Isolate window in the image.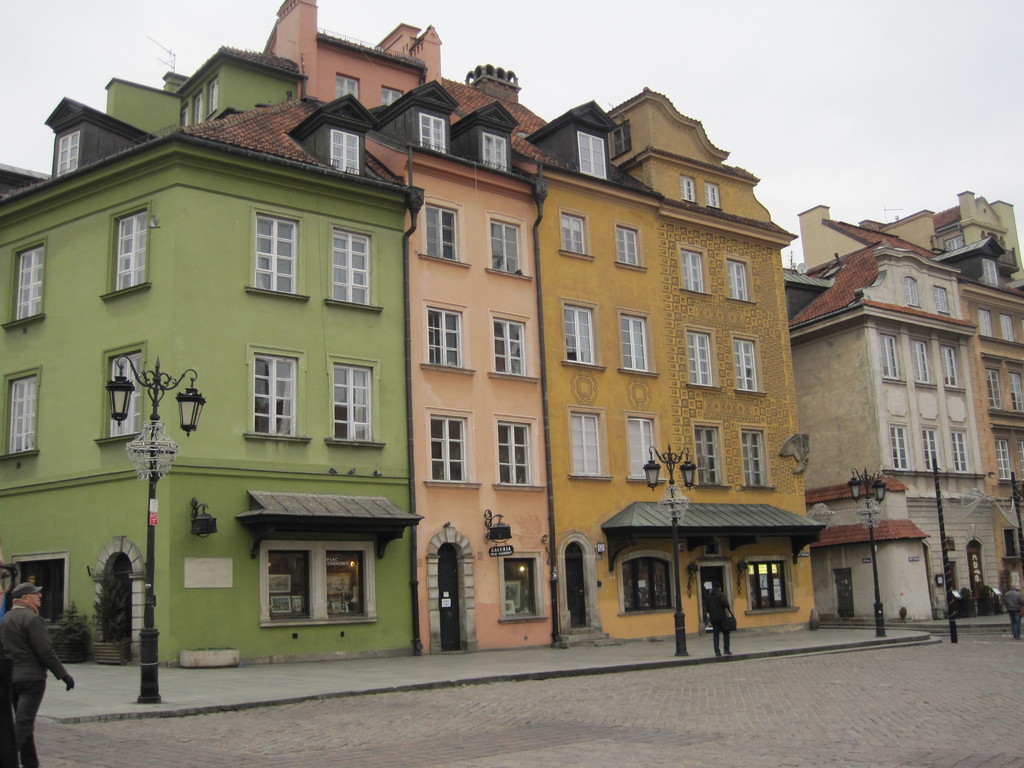
Isolated region: (494,417,534,486).
